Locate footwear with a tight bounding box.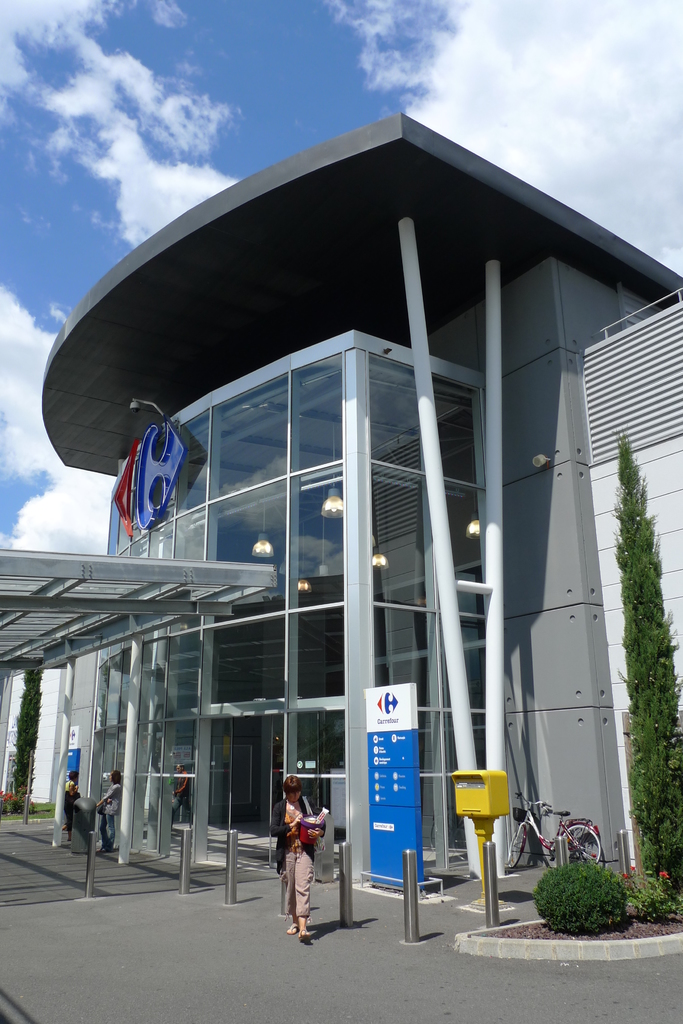
{"left": 280, "top": 923, "right": 297, "bottom": 939}.
